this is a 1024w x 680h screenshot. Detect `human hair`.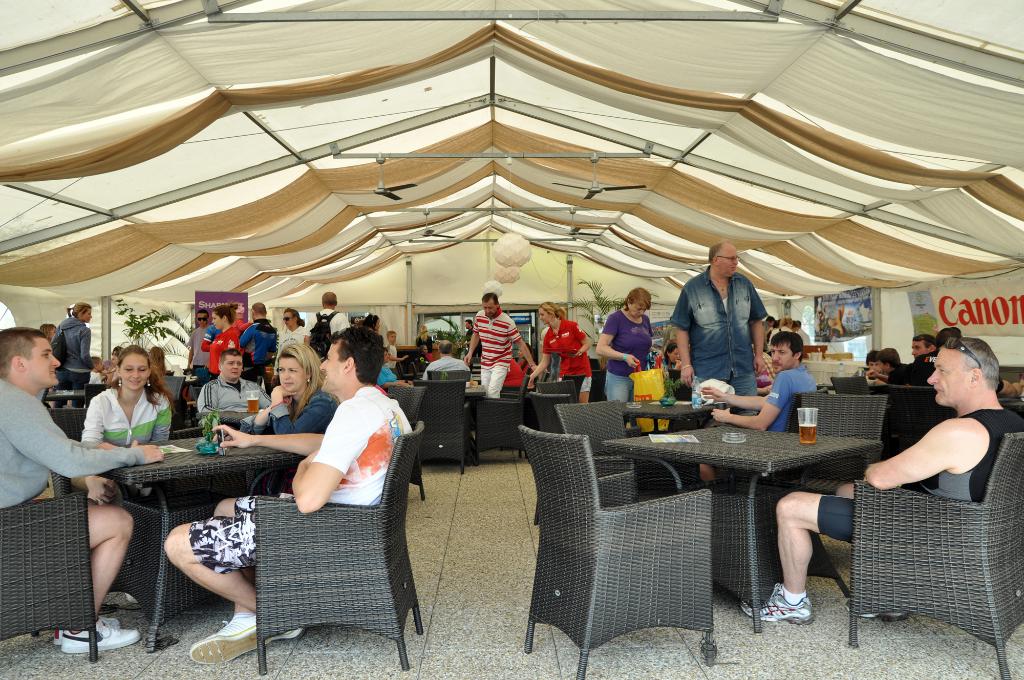
<bbox>915, 334, 936, 352</bbox>.
